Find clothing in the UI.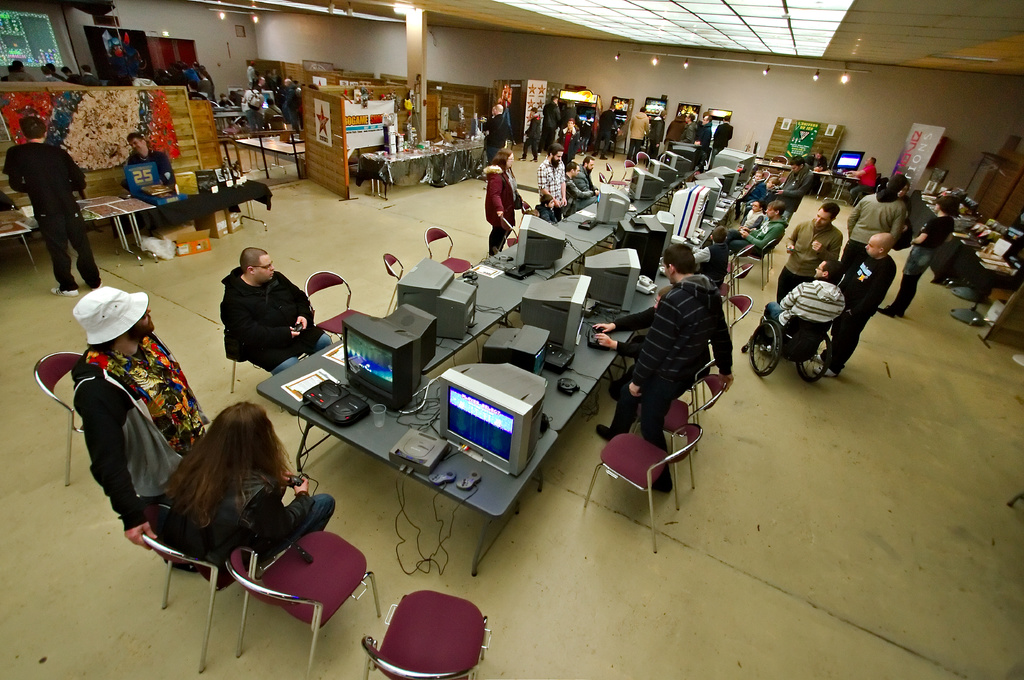
UI element at x1=724 y1=218 x2=791 y2=253.
